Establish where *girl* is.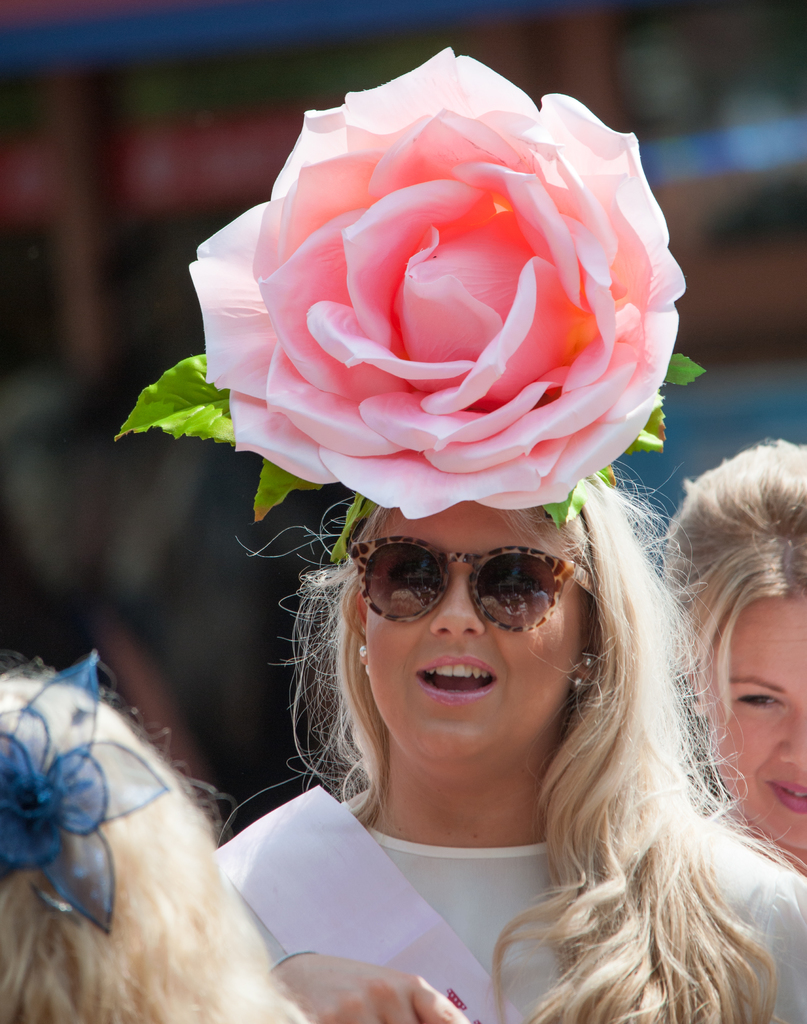
Established at l=0, t=648, r=306, b=1023.
